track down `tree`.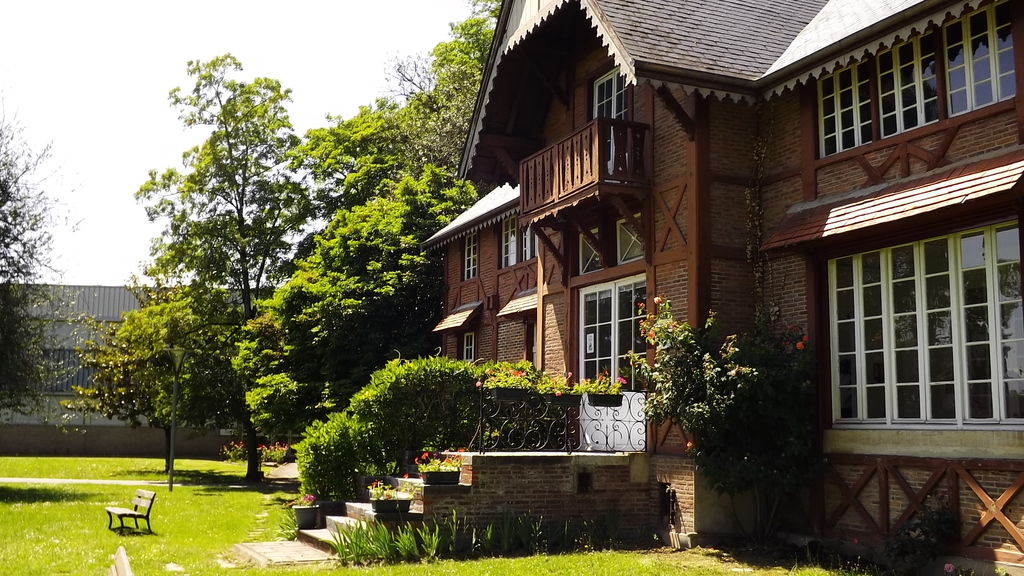
Tracked to locate(232, 166, 488, 454).
